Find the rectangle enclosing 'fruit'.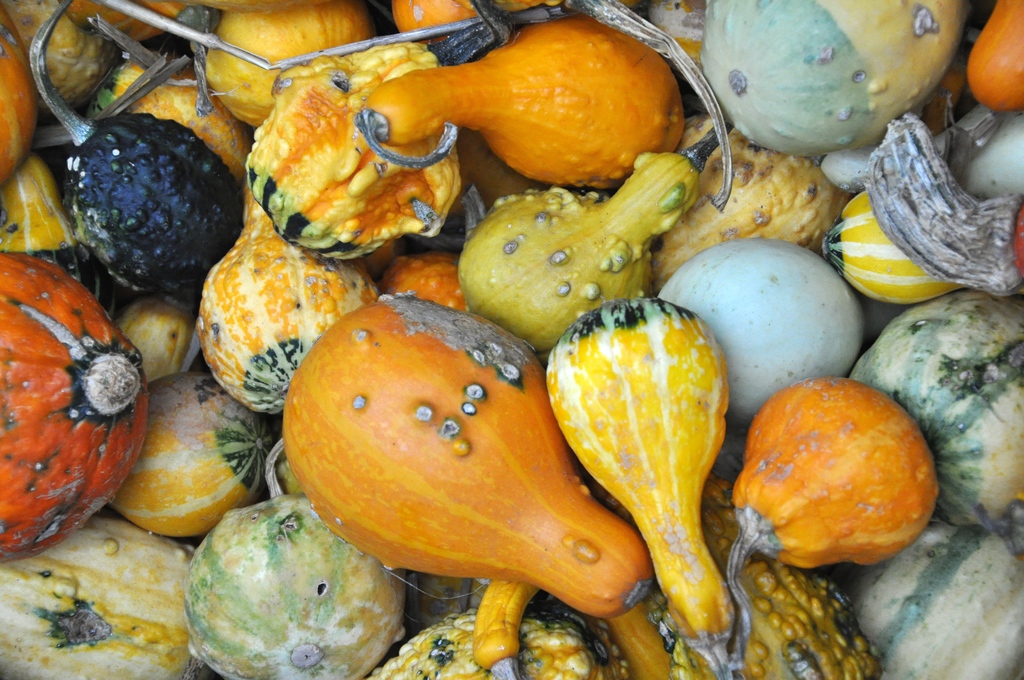
rect(545, 279, 739, 642).
